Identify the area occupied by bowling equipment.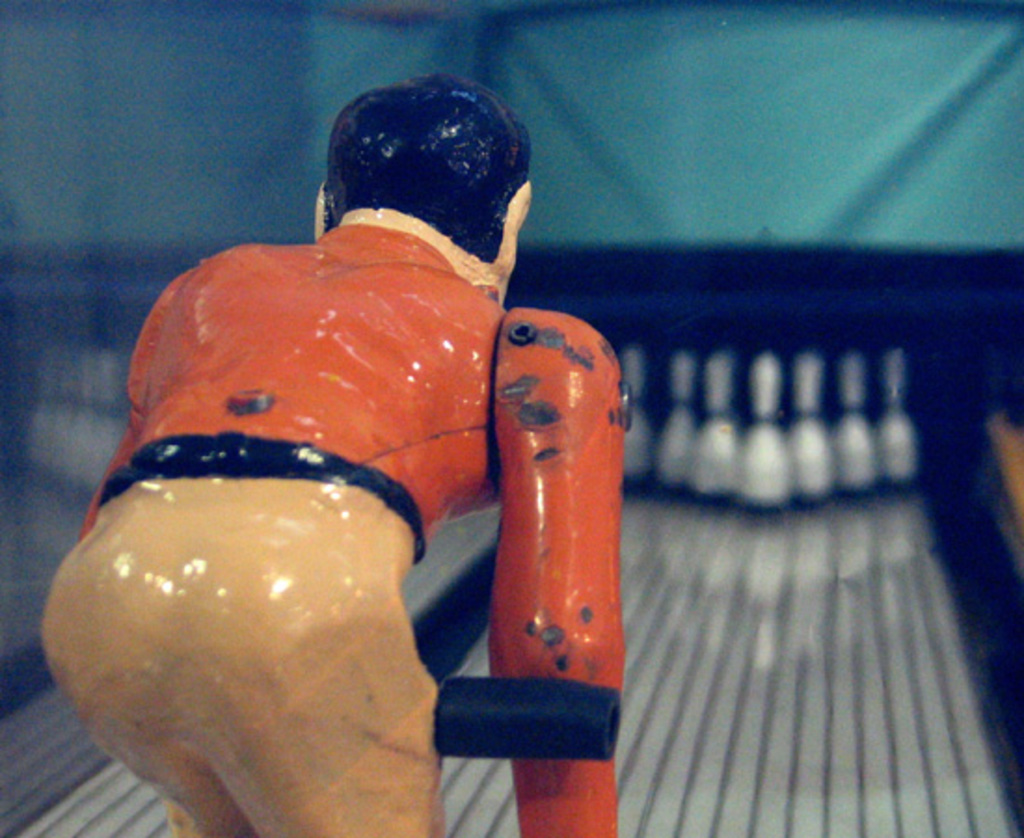
Area: box=[626, 363, 931, 510].
